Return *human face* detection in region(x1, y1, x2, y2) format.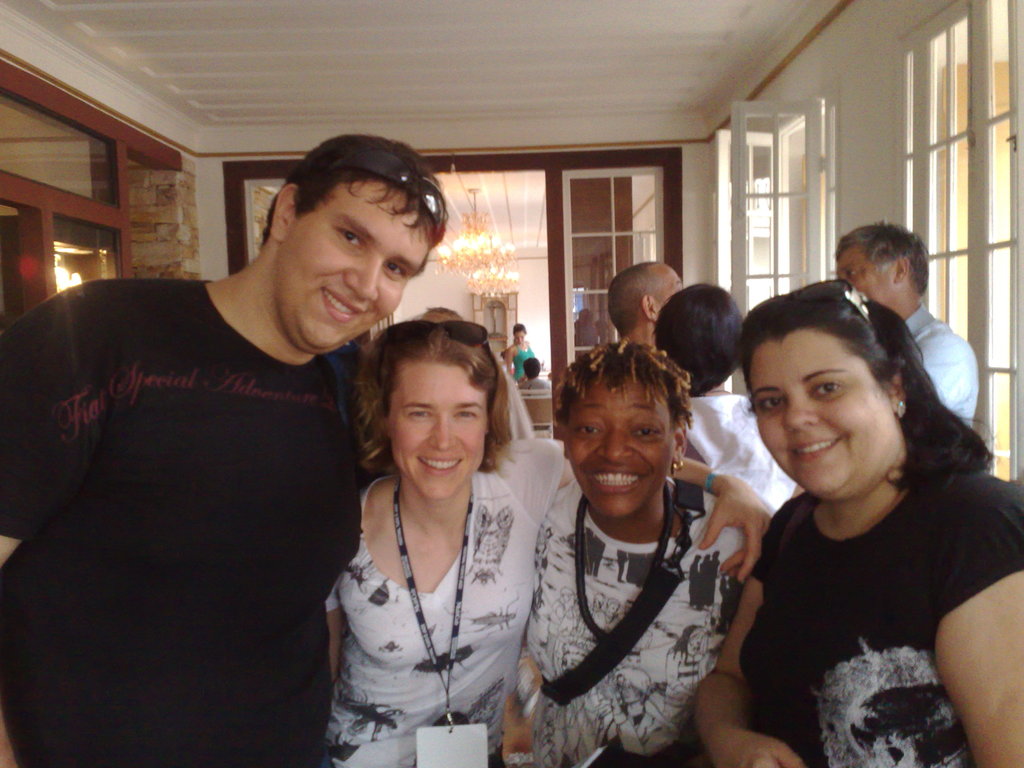
region(383, 363, 495, 495).
